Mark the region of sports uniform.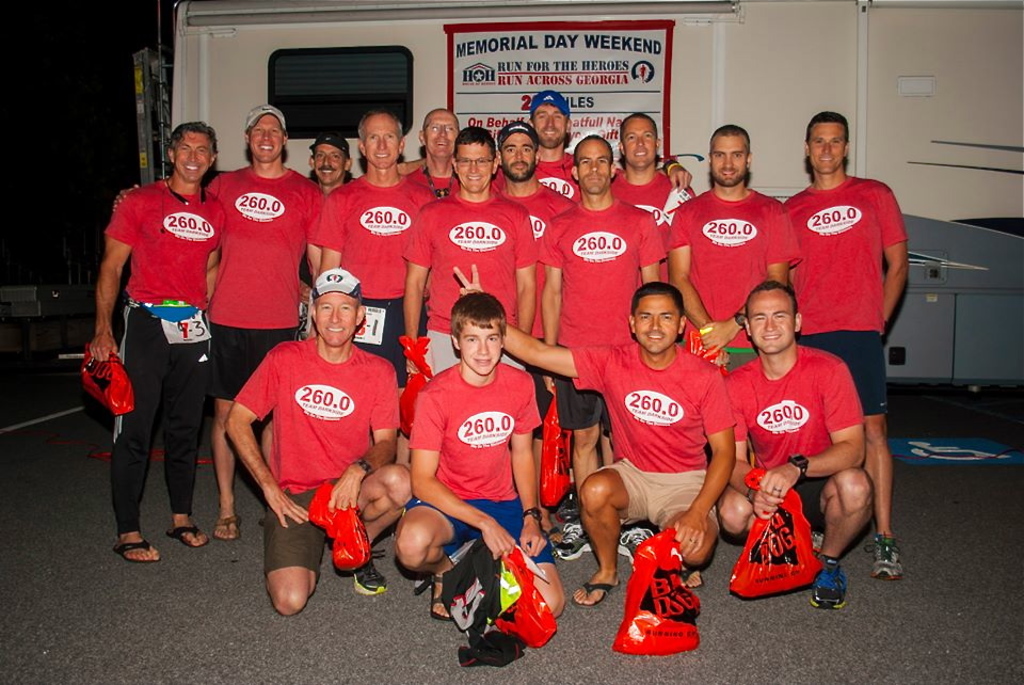
Region: (394, 350, 559, 590).
